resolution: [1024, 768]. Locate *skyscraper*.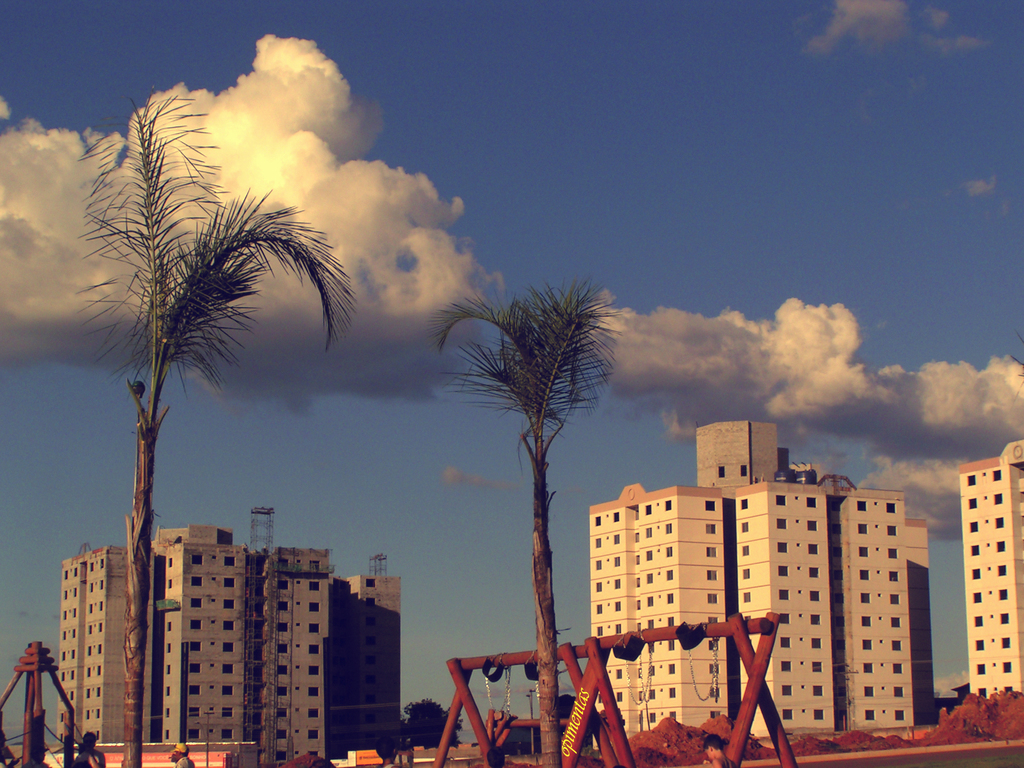
[left=698, top=419, right=792, bottom=511].
